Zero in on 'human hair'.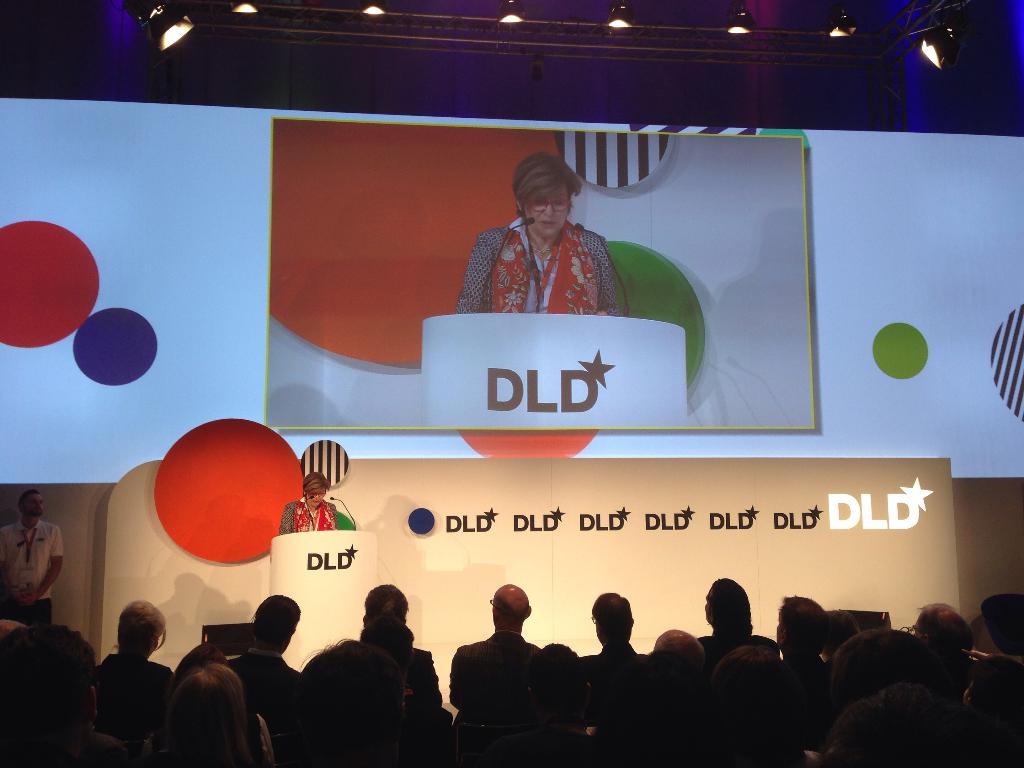
Zeroed in: [17, 487, 42, 515].
